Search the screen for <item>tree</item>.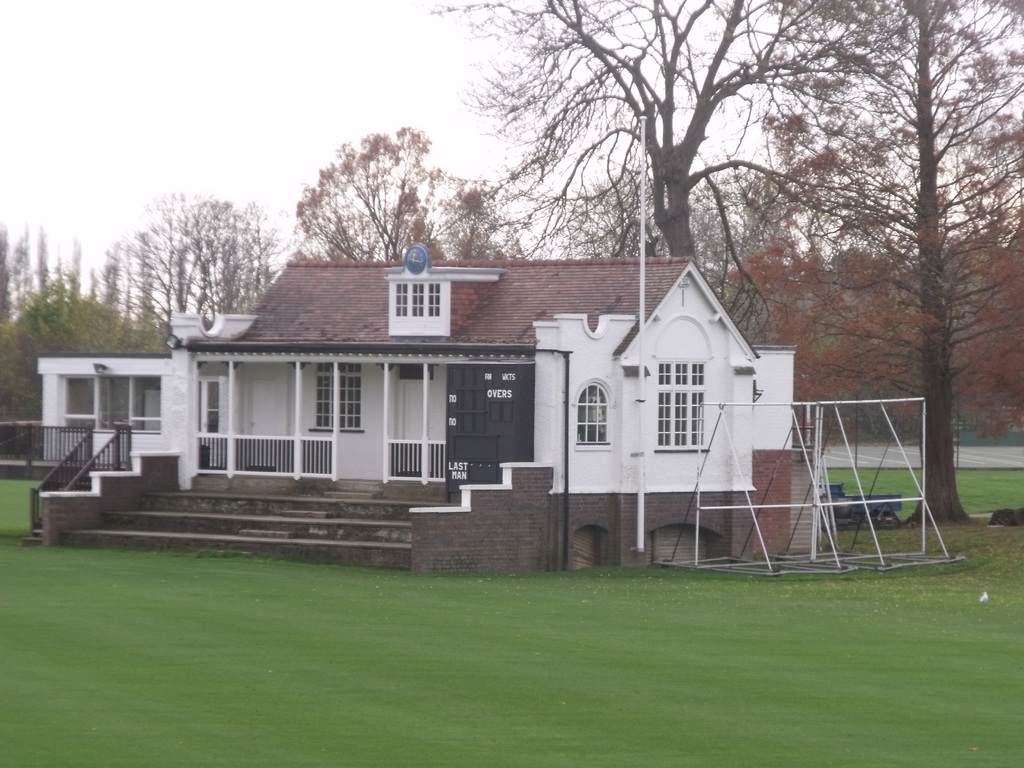
Found at <bbox>776, 13, 1001, 486</bbox>.
